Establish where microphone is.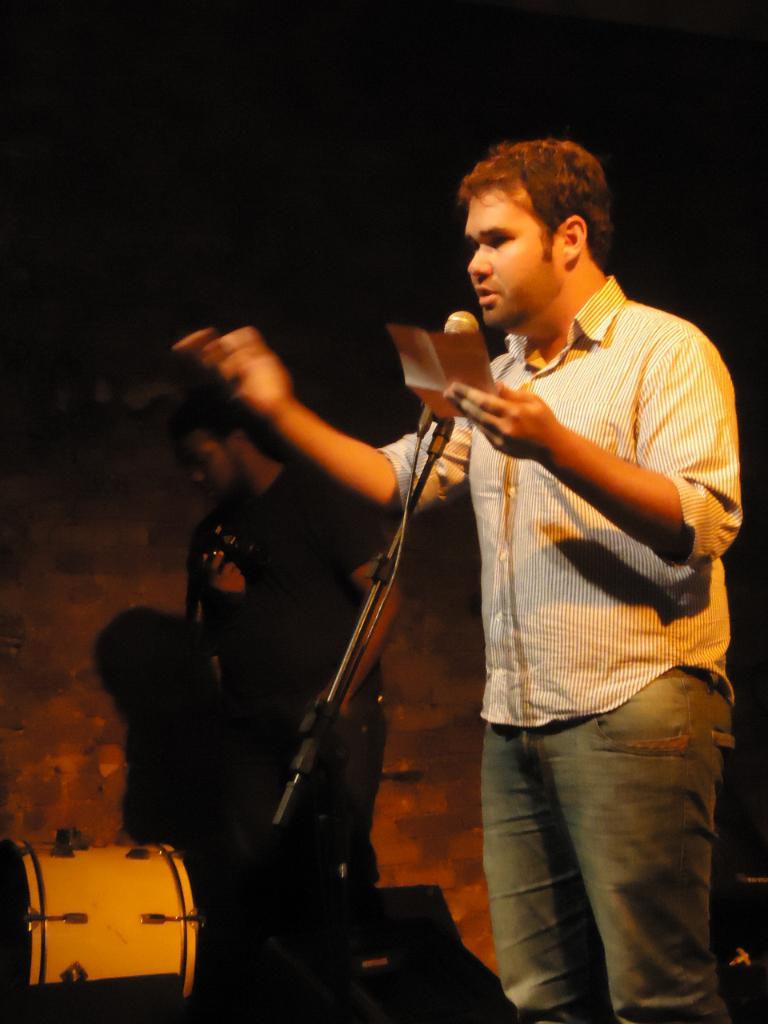
Established at box(431, 309, 481, 459).
